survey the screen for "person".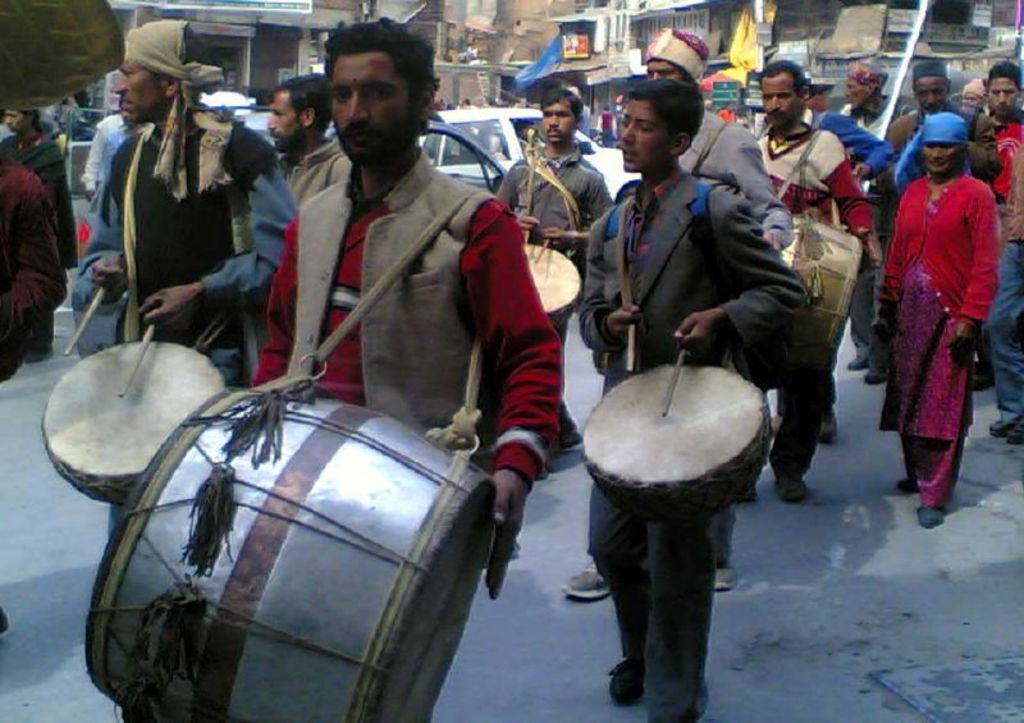
Survey found: bbox(986, 60, 1023, 120).
